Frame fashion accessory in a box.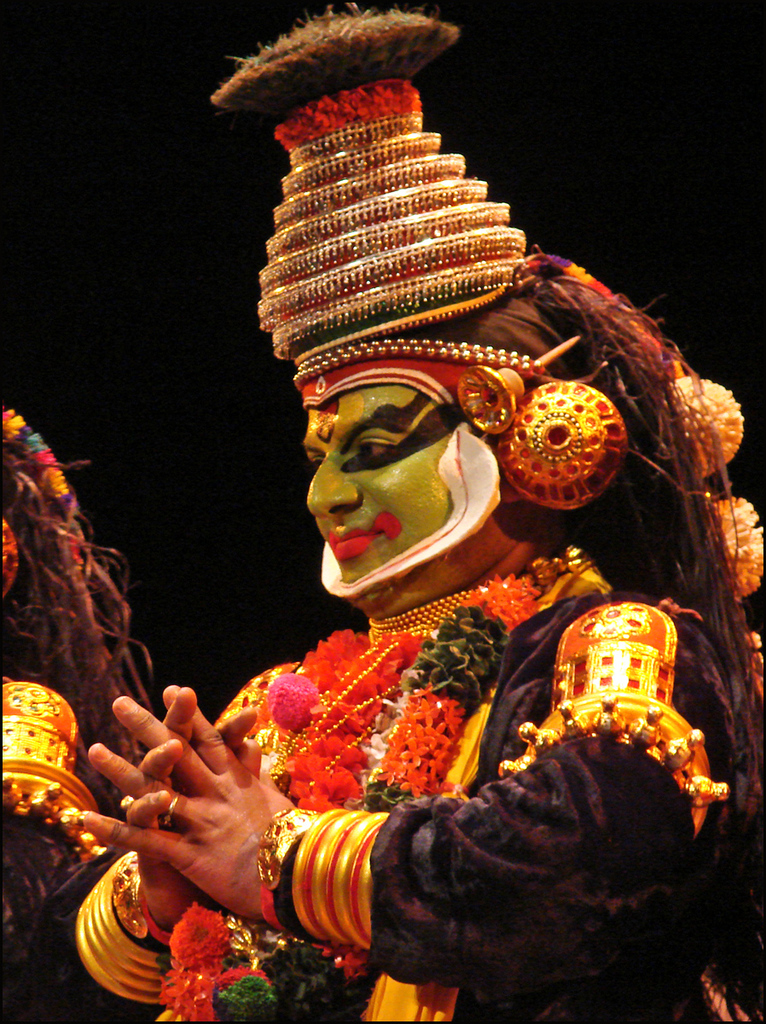
(x1=1, y1=679, x2=107, y2=859).
